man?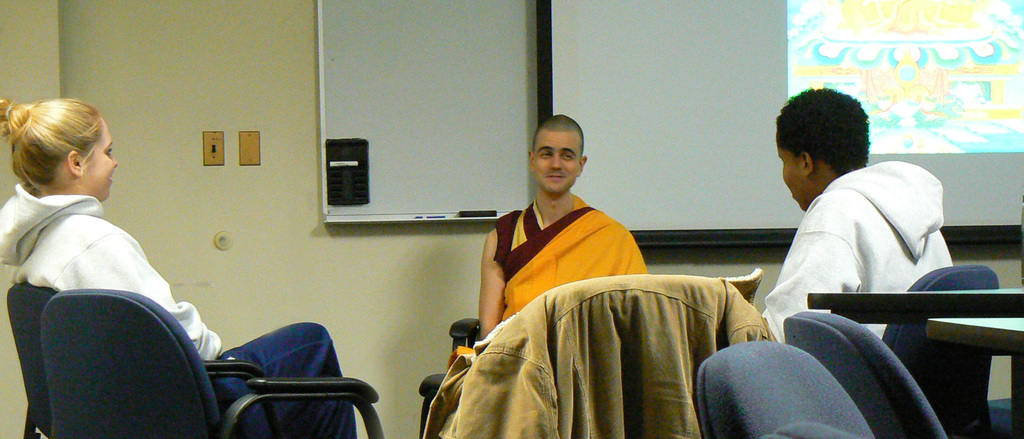
<box>747,87,957,337</box>
